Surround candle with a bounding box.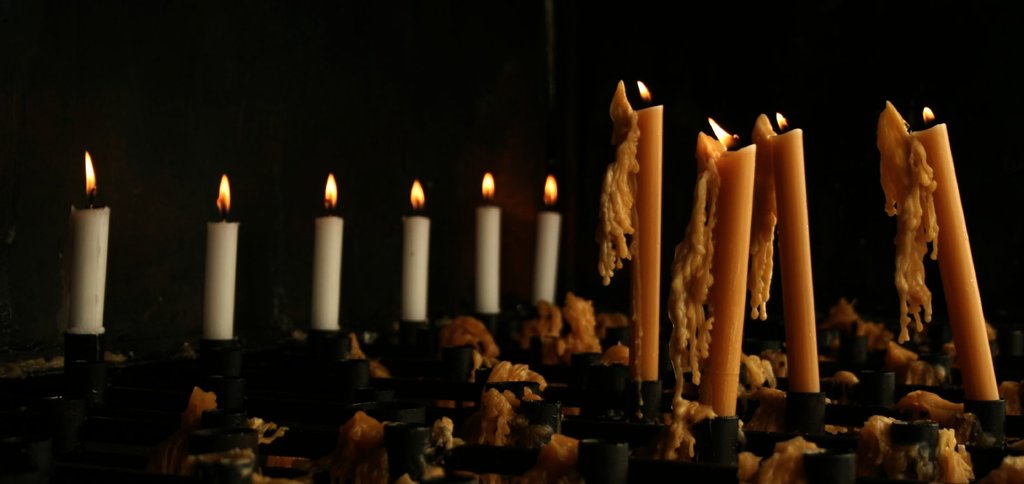
[x1=317, y1=171, x2=346, y2=328].
